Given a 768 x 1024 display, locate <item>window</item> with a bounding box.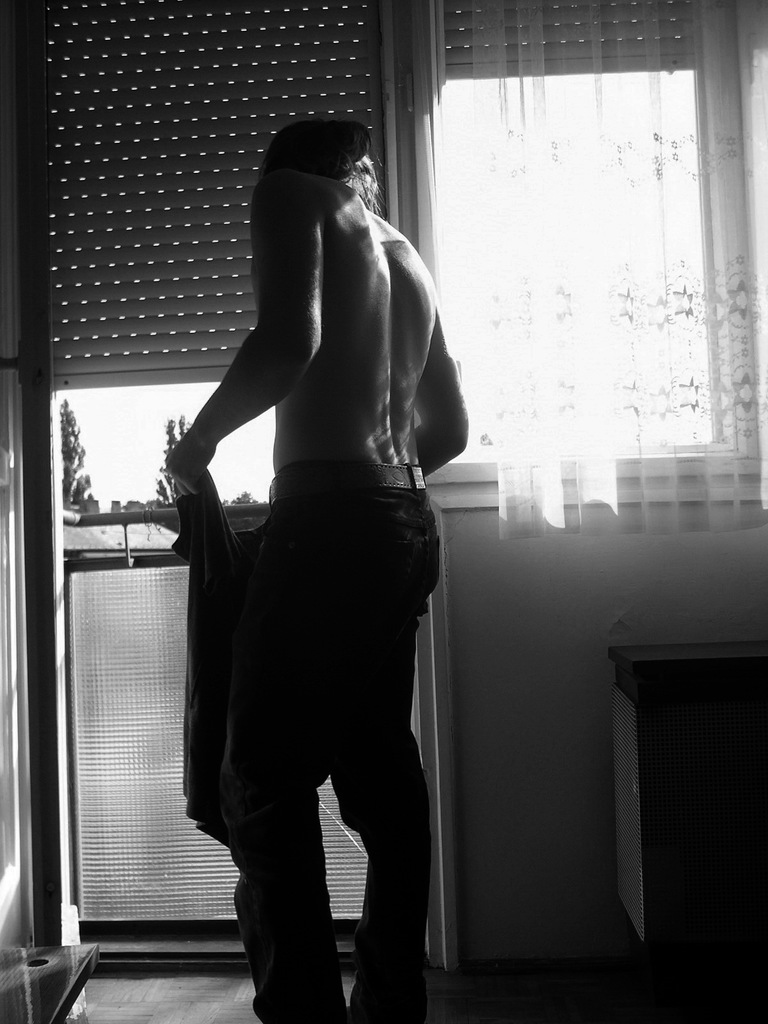
Located: [left=407, top=0, right=767, bottom=477].
